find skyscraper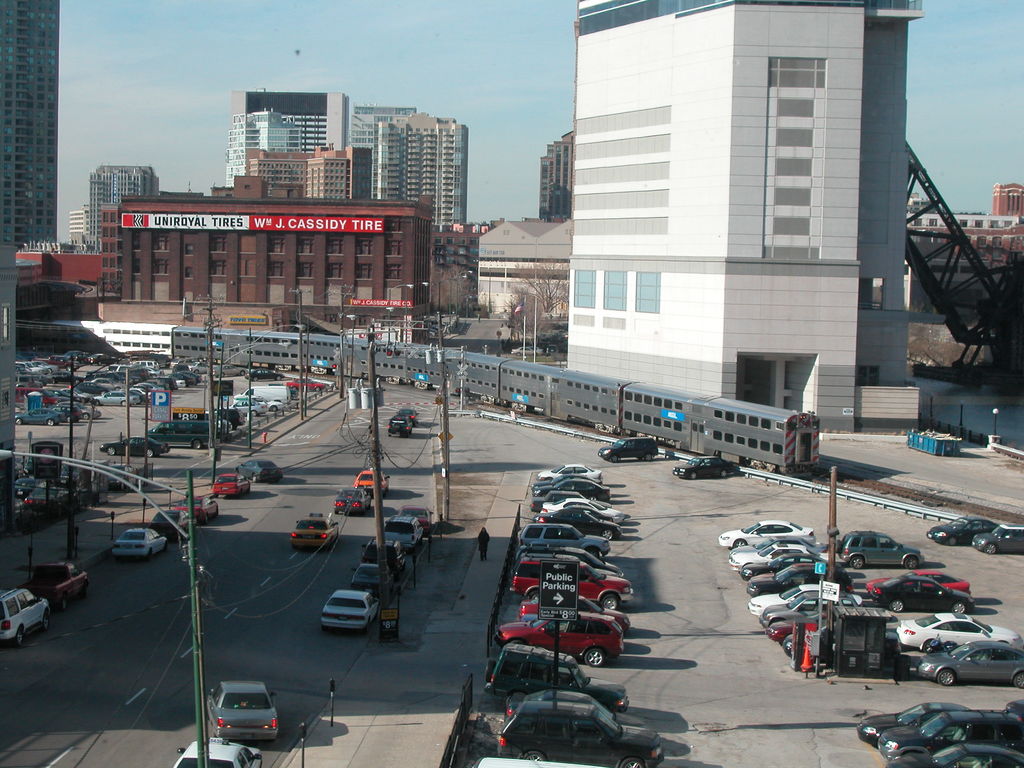
l=371, t=109, r=469, b=220
